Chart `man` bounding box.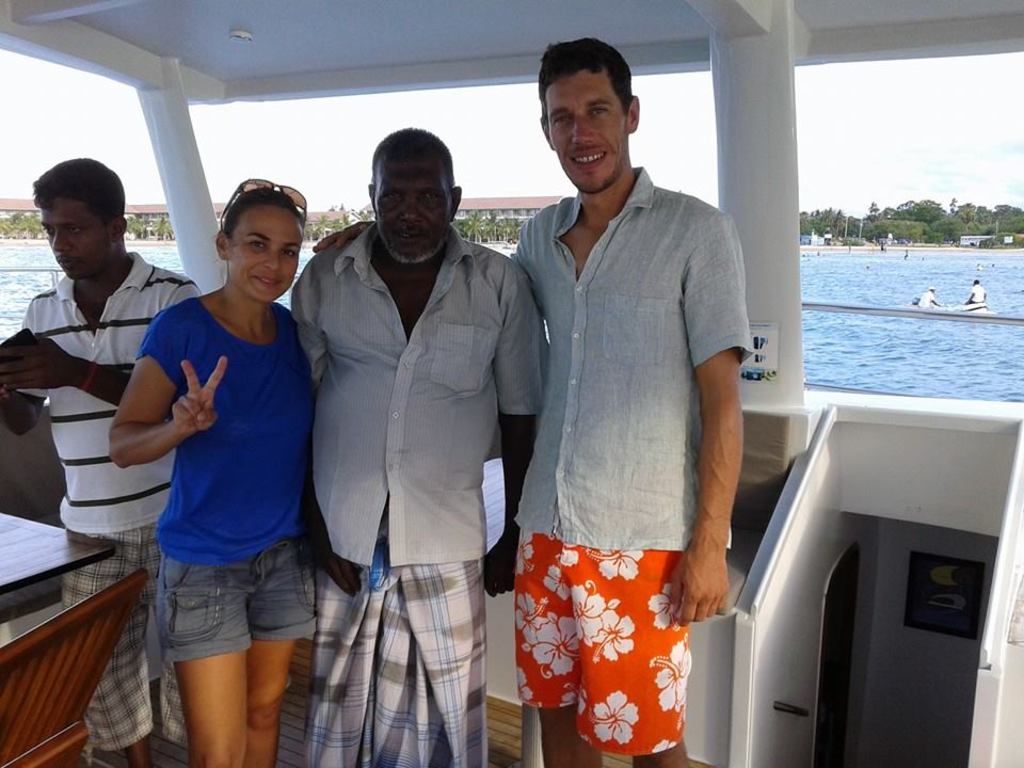
Charted: (x1=918, y1=283, x2=942, y2=311).
